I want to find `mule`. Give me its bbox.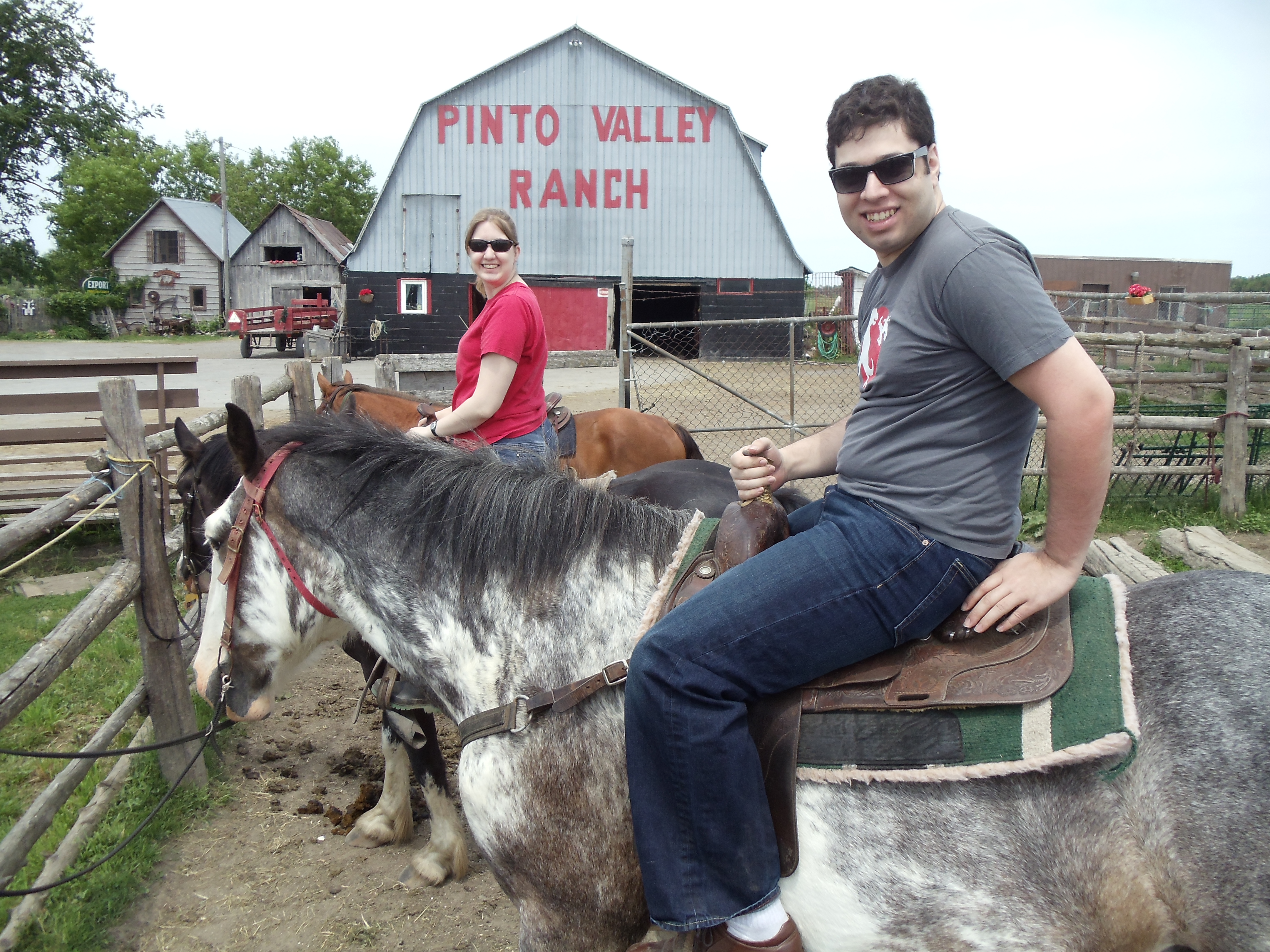
detection(58, 116, 373, 279).
